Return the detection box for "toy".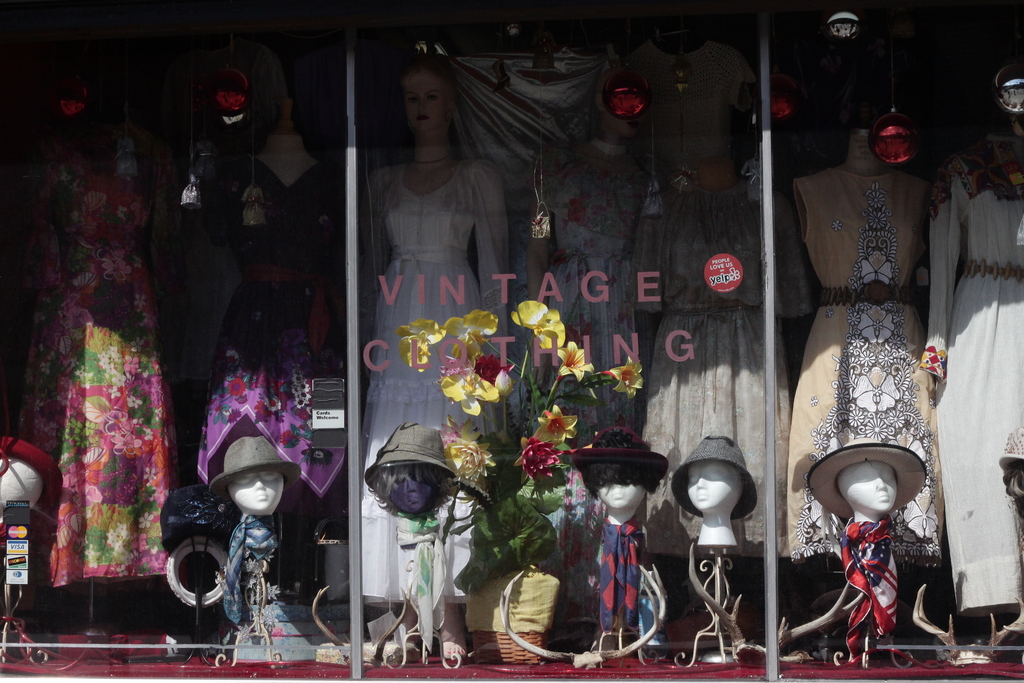
locate(586, 429, 686, 635).
